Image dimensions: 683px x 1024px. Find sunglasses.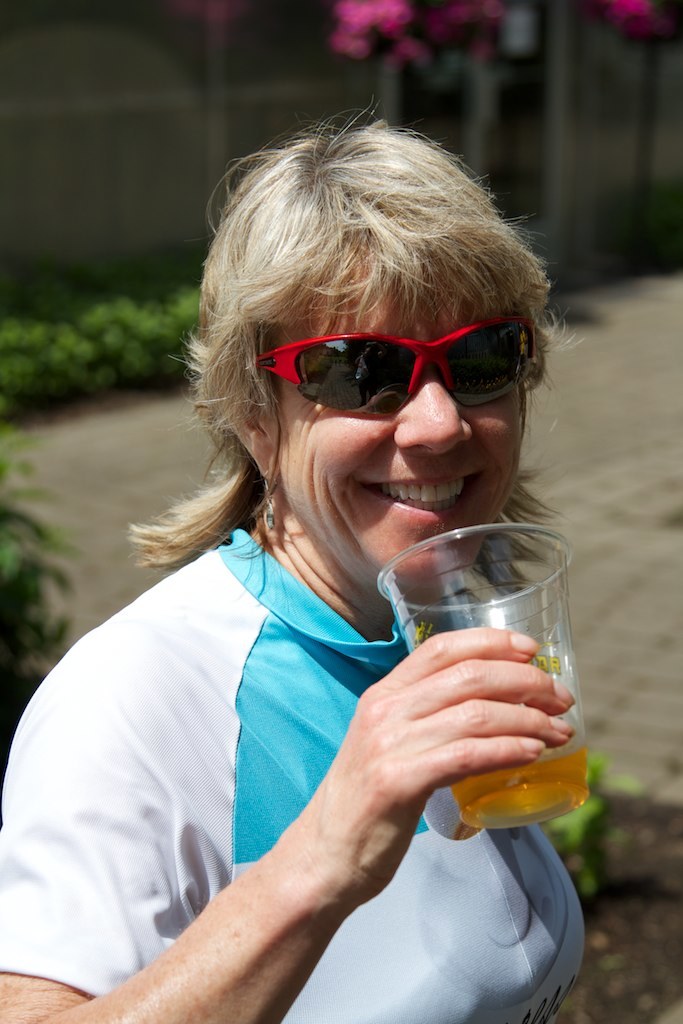
crop(257, 315, 536, 411).
